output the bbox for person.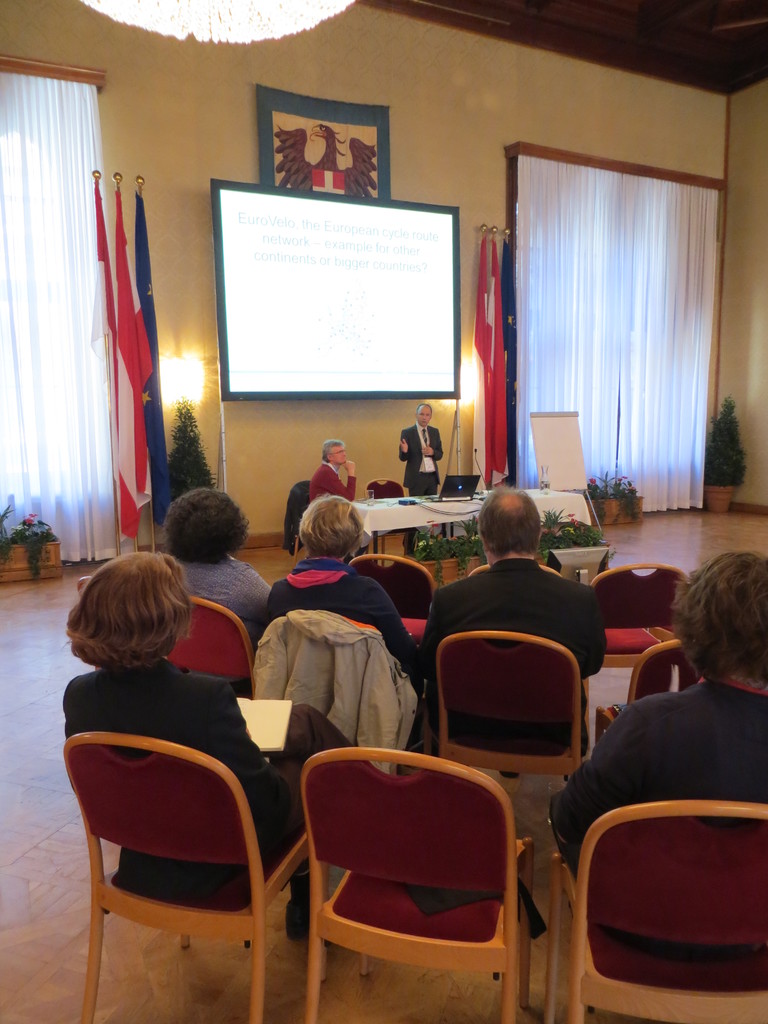
(x1=396, y1=479, x2=589, y2=653).
